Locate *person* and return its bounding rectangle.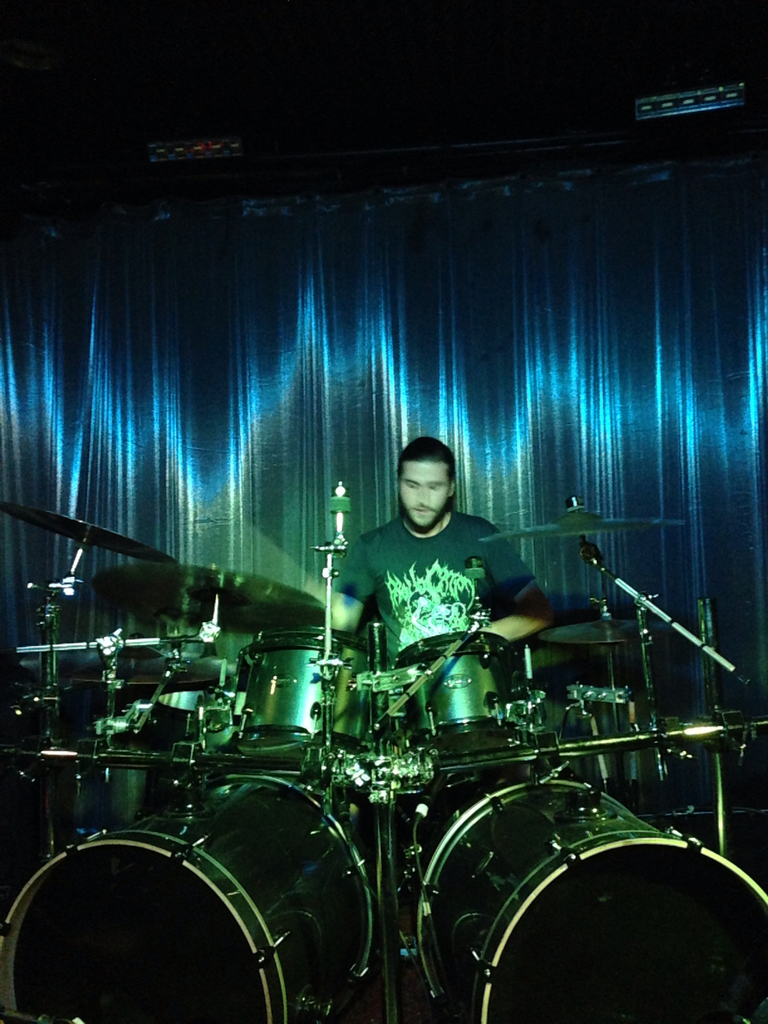
bbox=(322, 430, 570, 654).
